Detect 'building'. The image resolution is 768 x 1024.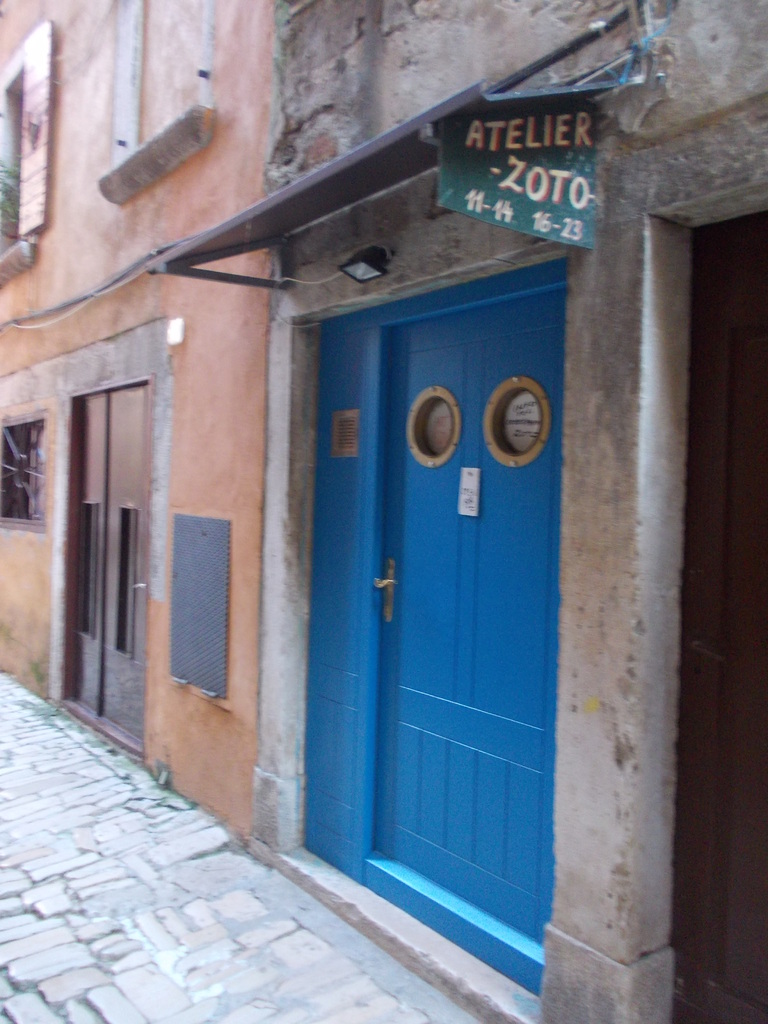
[148, 0, 767, 1023].
